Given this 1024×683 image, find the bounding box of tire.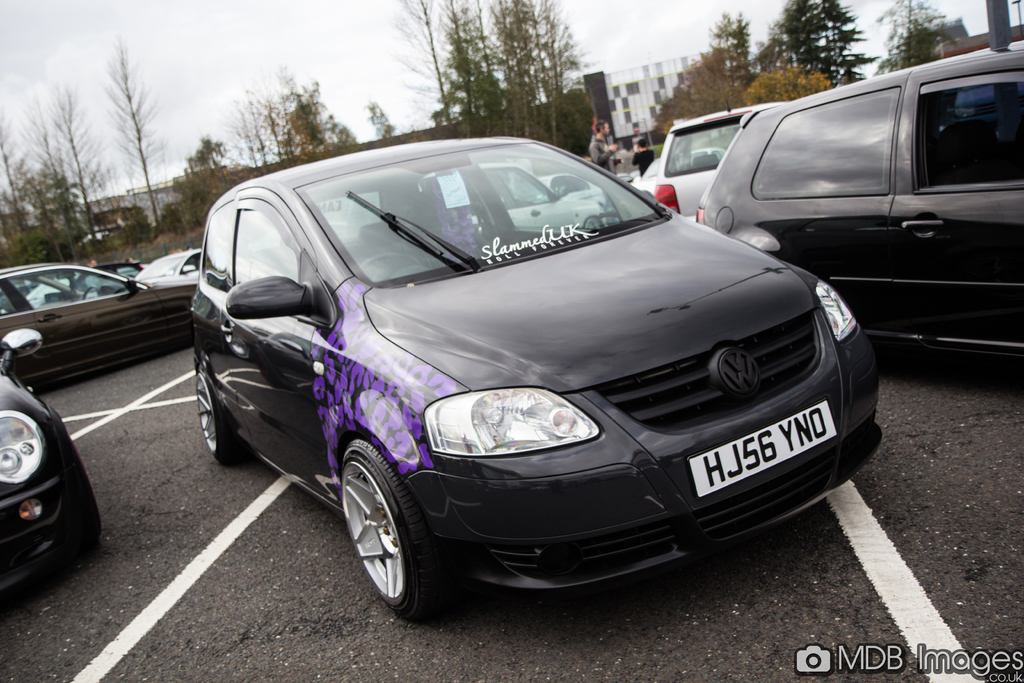
(337, 441, 458, 629).
